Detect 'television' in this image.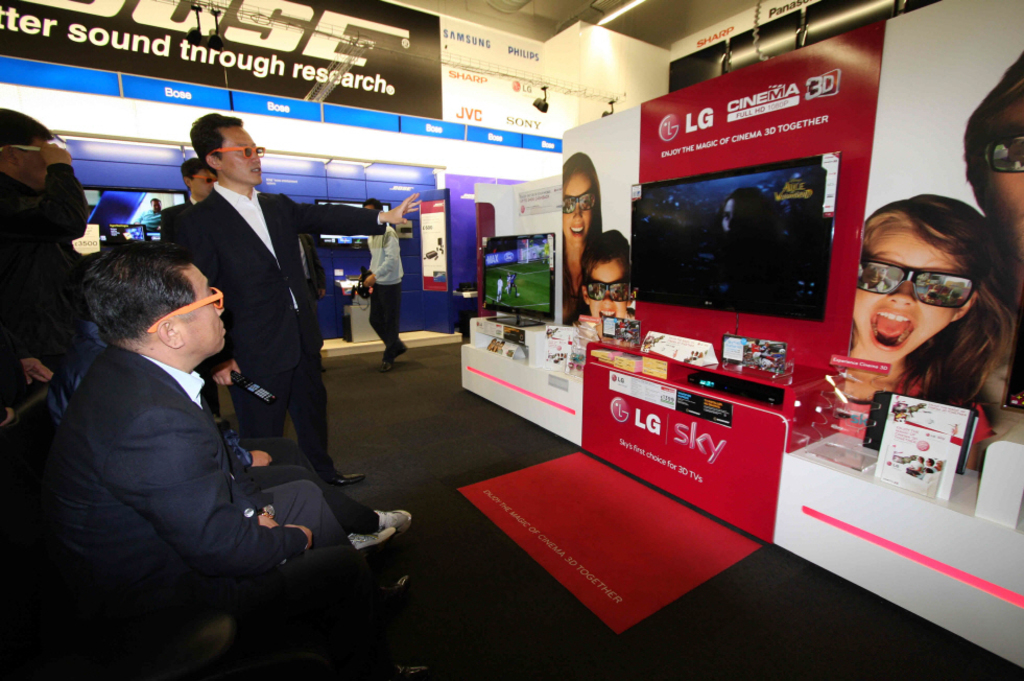
Detection: locate(306, 189, 390, 253).
